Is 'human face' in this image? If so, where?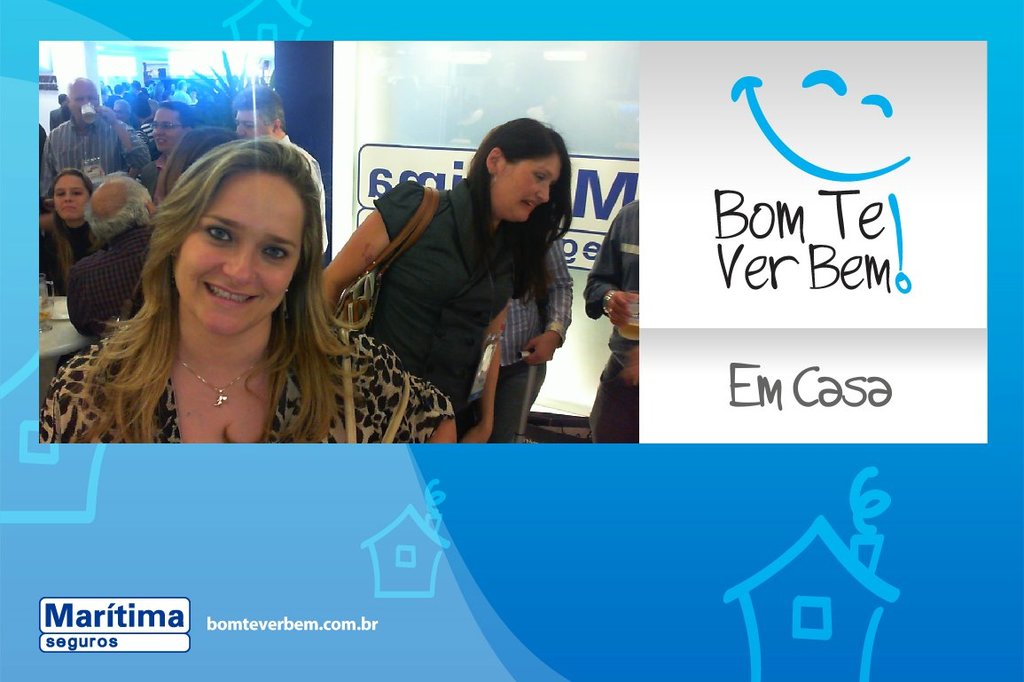
Yes, at BBox(496, 153, 560, 220).
